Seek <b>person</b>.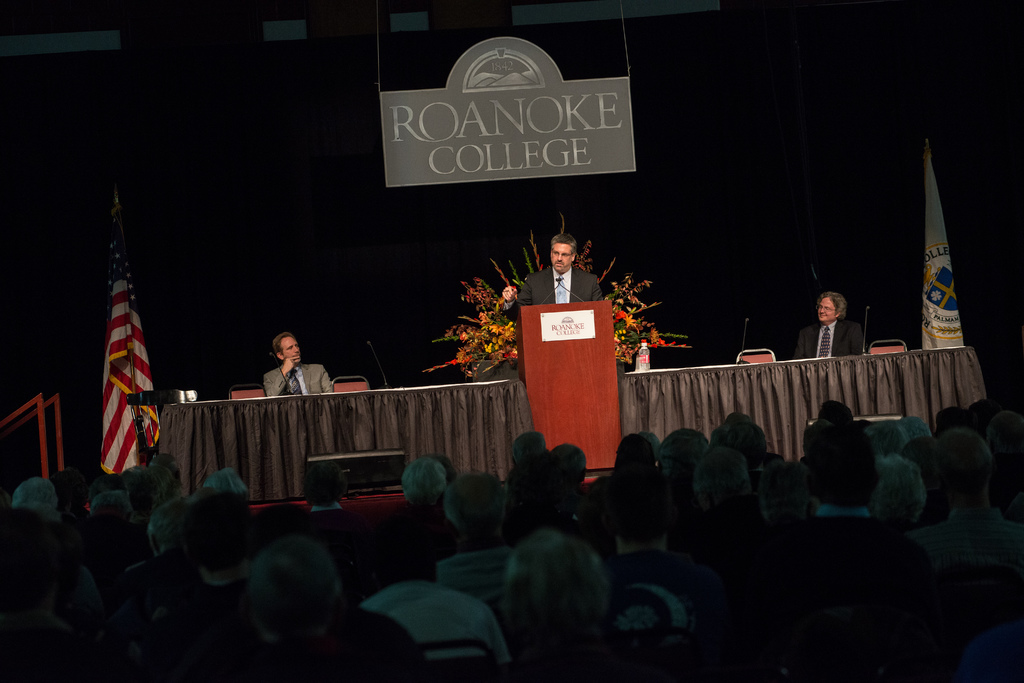
[266,333,338,410].
